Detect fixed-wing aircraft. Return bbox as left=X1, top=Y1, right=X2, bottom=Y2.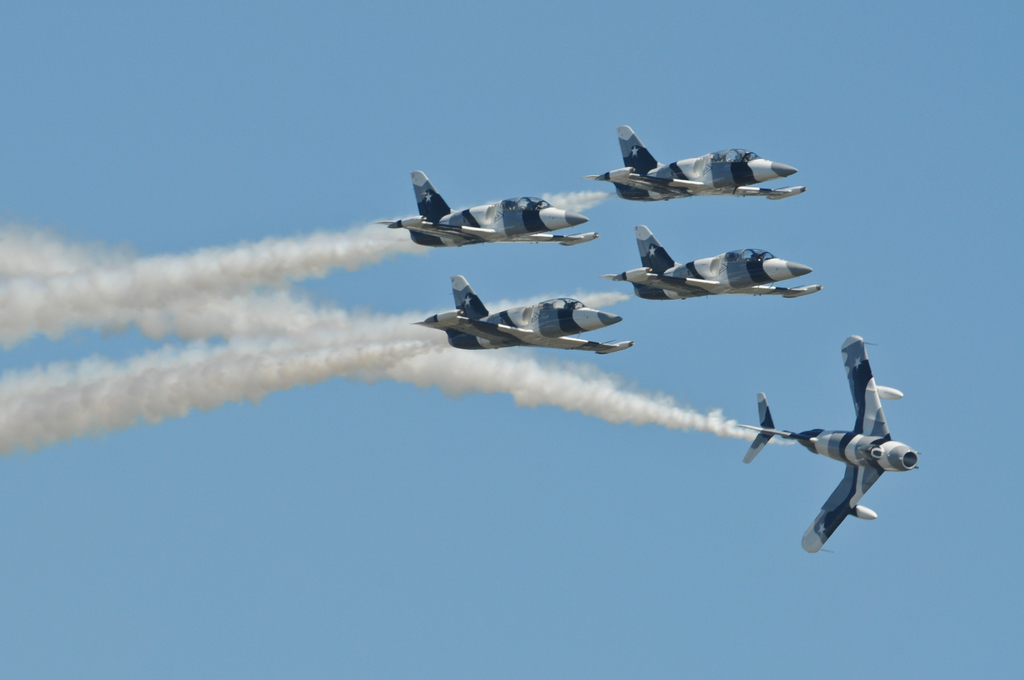
left=416, top=277, right=640, bottom=350.
